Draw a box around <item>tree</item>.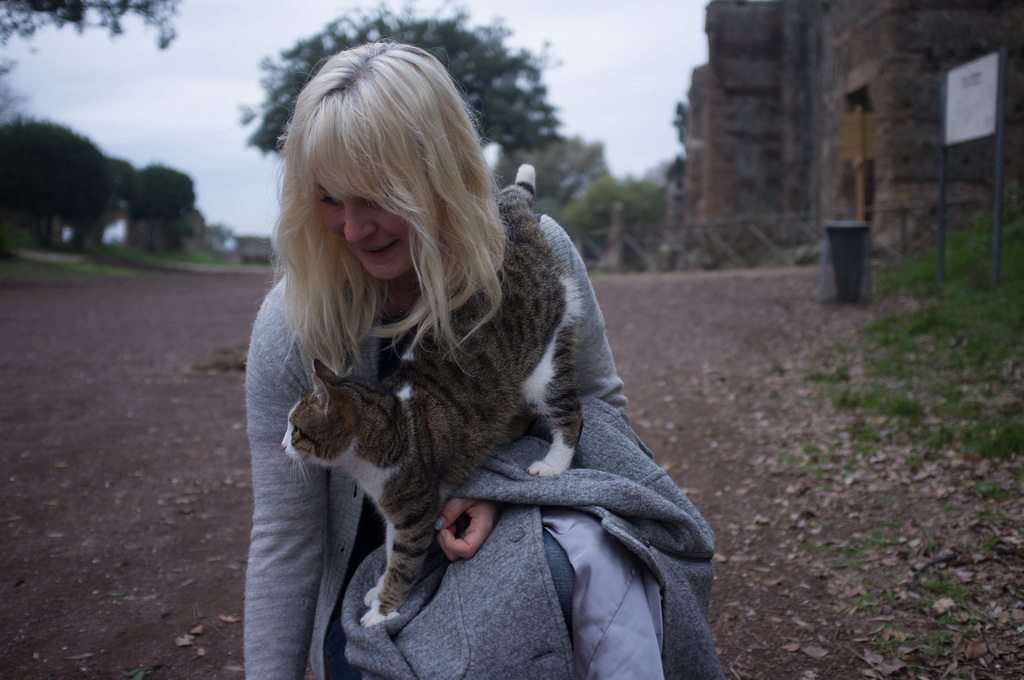
135 162 194 247.
